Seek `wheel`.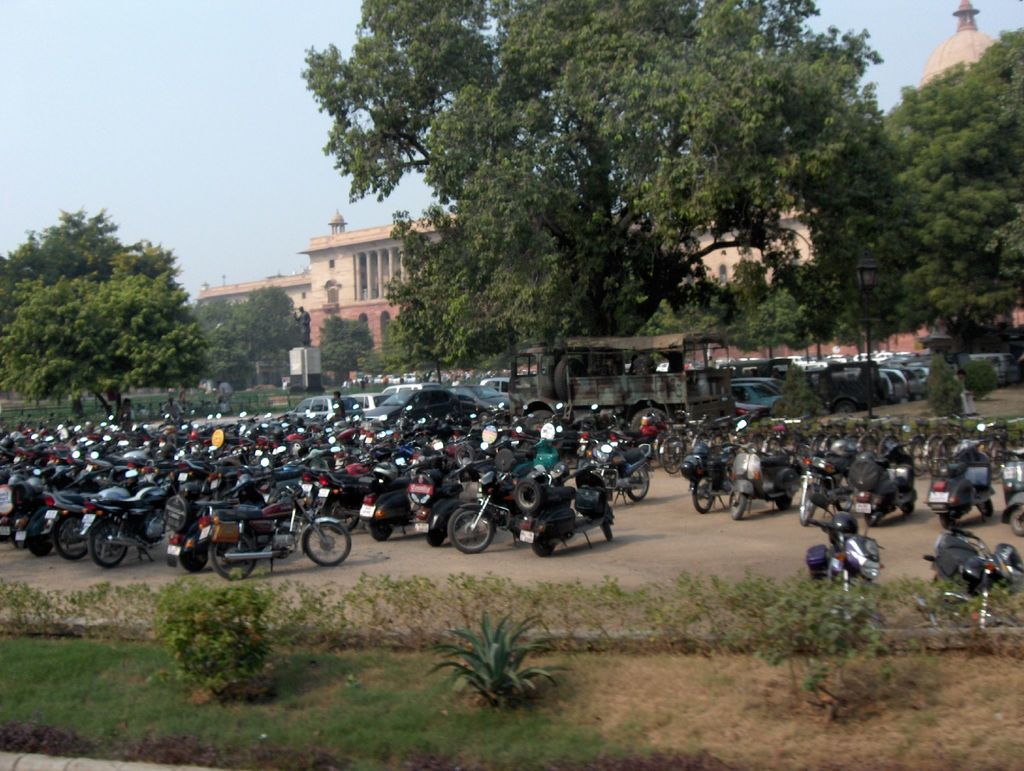
select_region(451, 508, 495, 553).
